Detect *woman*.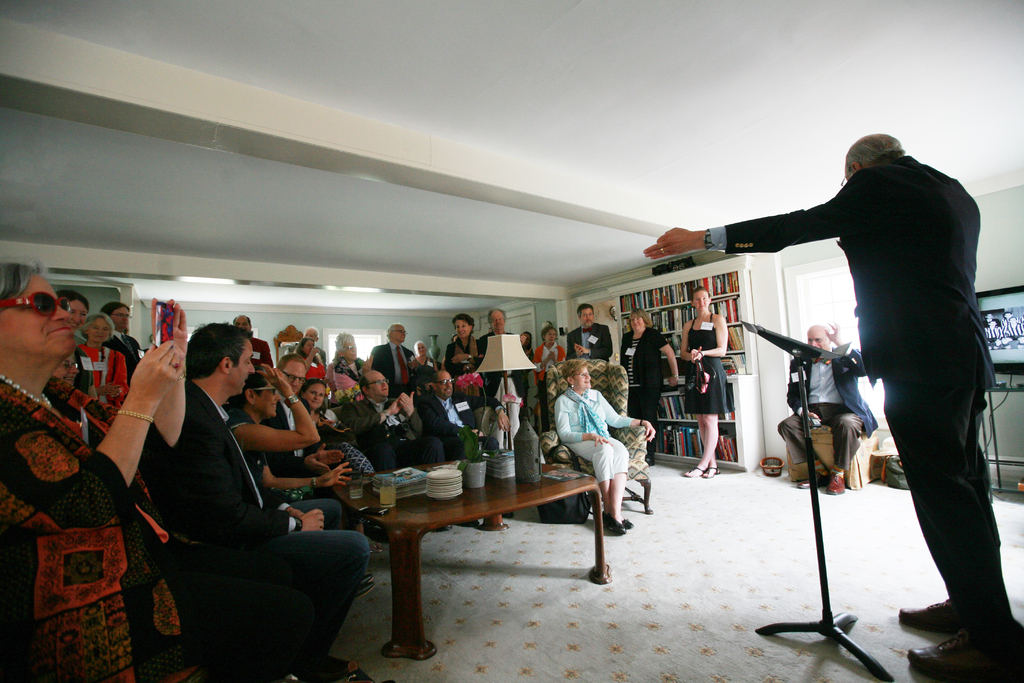
Detected at select_region(444, 312, 489, 396).
